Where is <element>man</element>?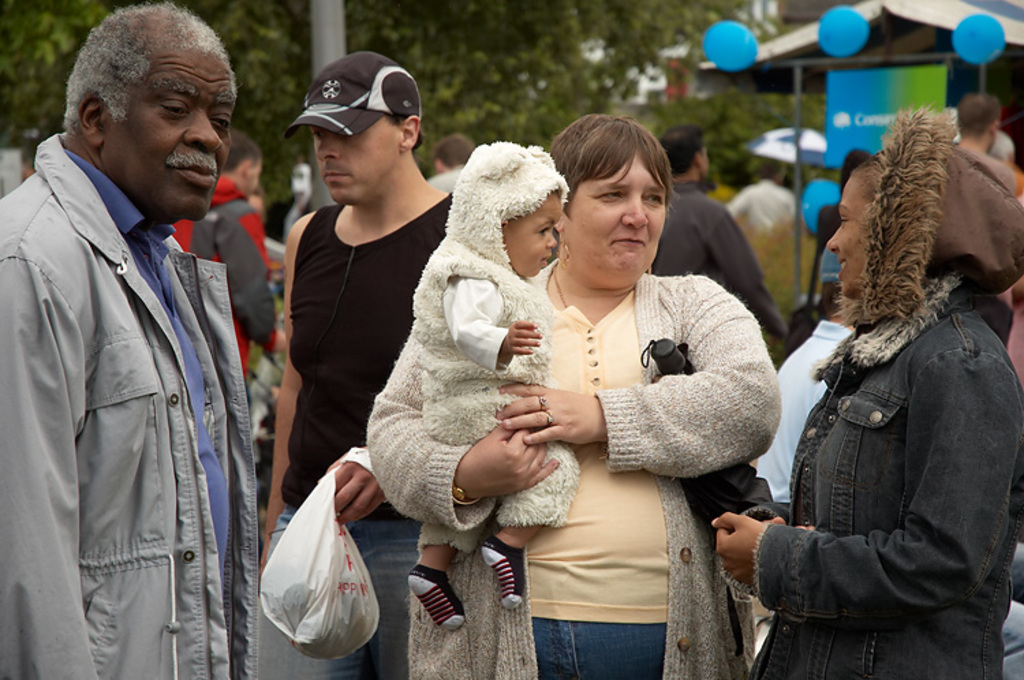
(236, 51, 489, 679).
